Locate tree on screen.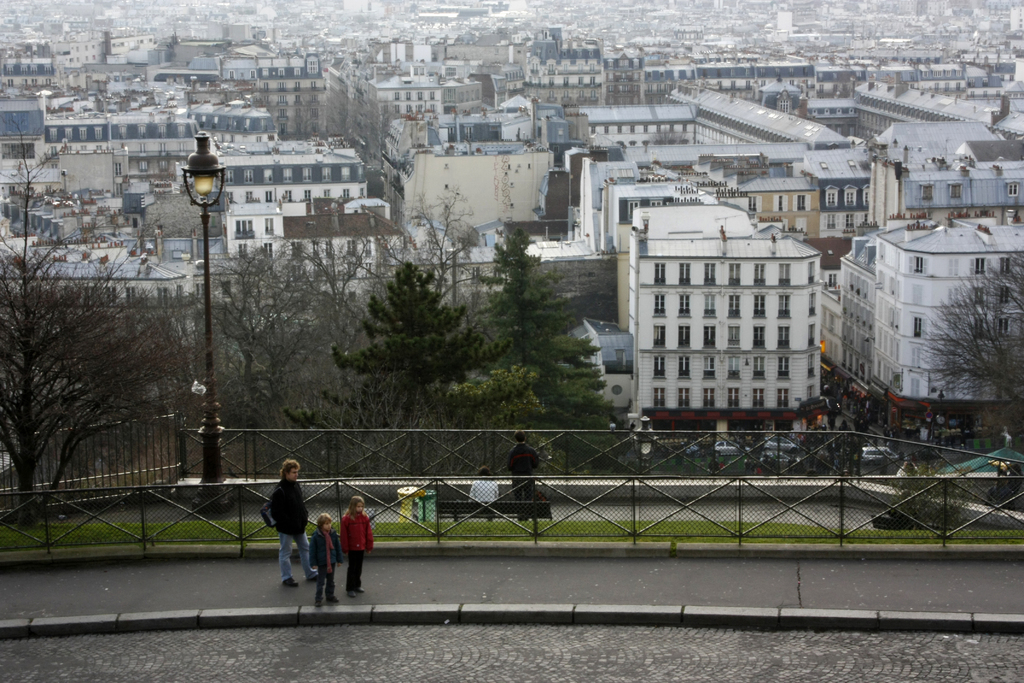
On screen at l=290, t=229, r=378, b=353.
